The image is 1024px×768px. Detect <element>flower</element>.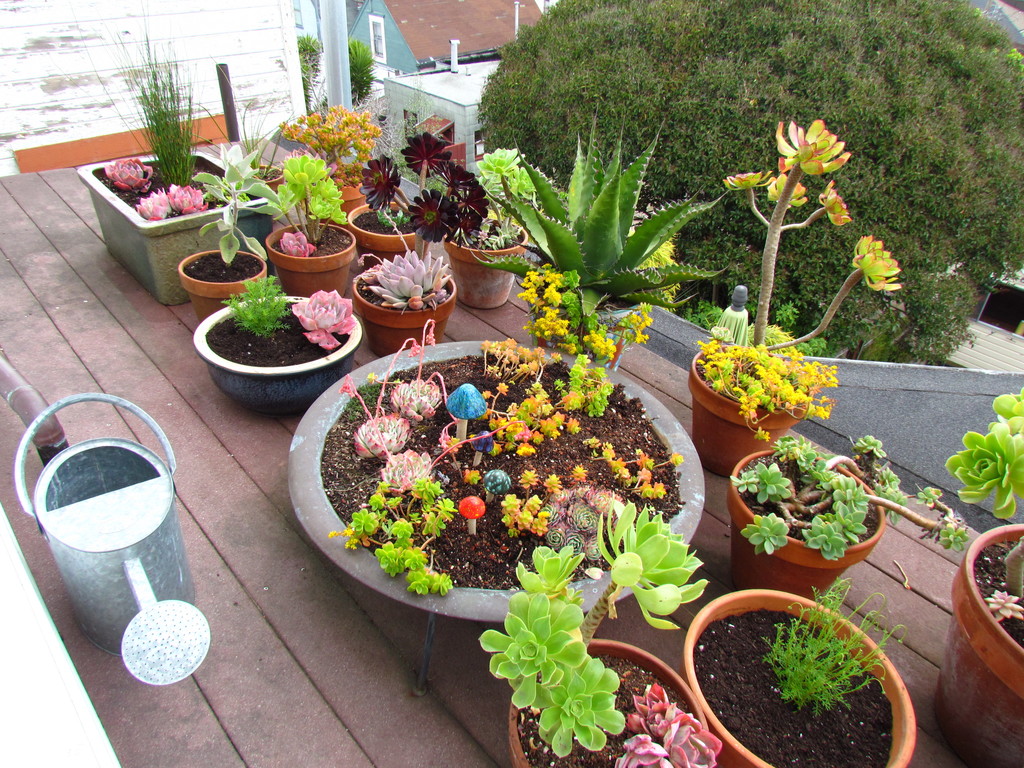
Detection: (776, 114, 852, 182).
